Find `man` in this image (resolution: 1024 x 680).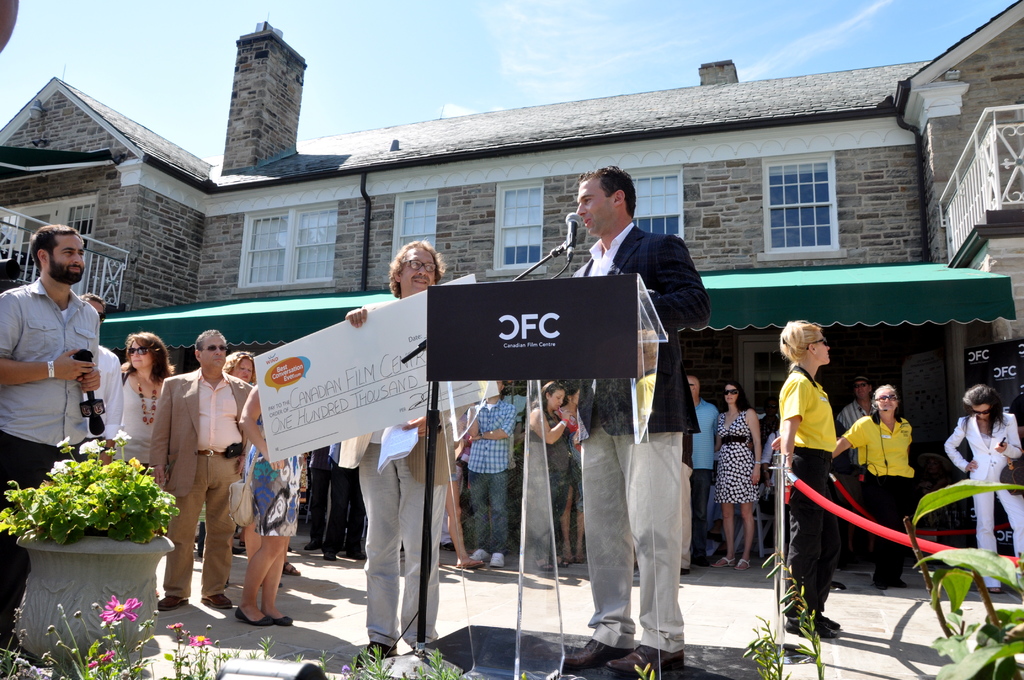
box=[342, 236, 447, 328].
